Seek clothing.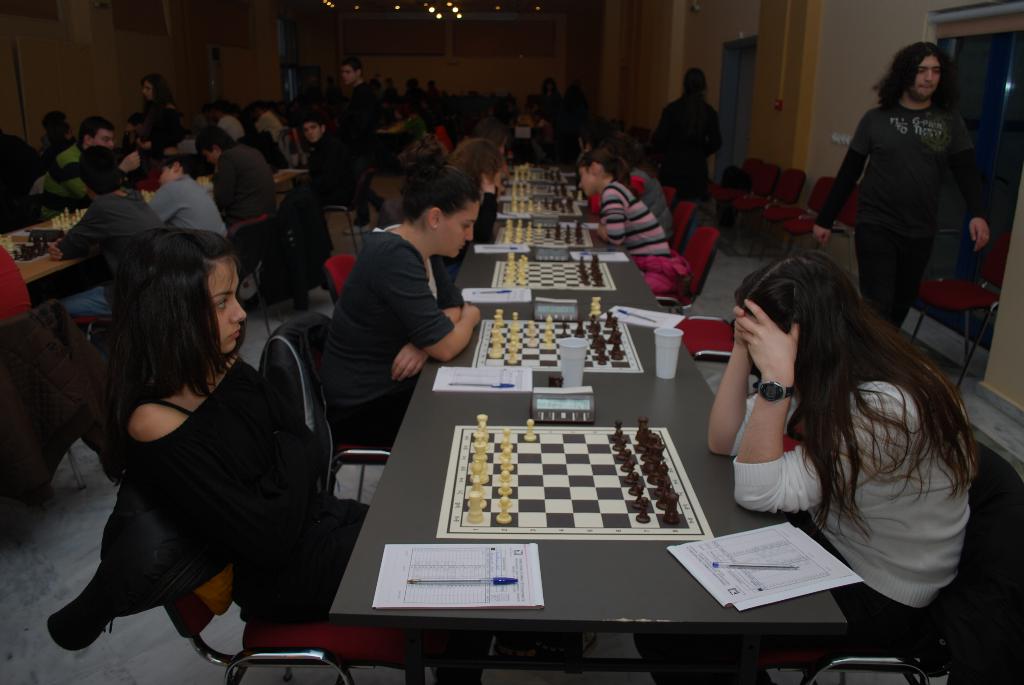
60,182,163,374.
